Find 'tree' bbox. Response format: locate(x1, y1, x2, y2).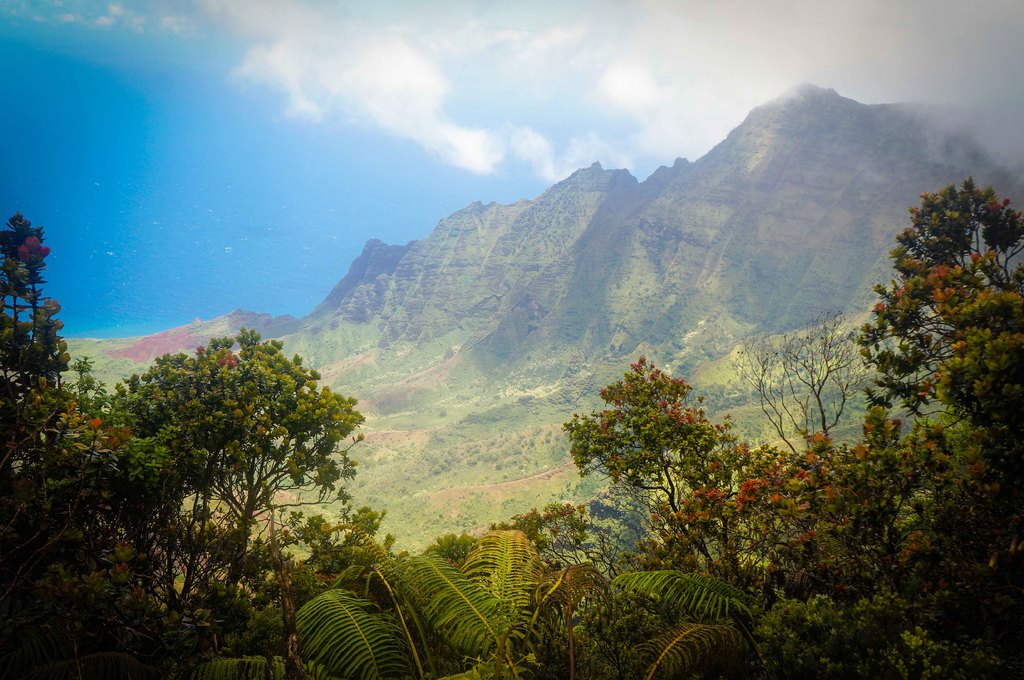
locate(726, 317, 885, 445).
